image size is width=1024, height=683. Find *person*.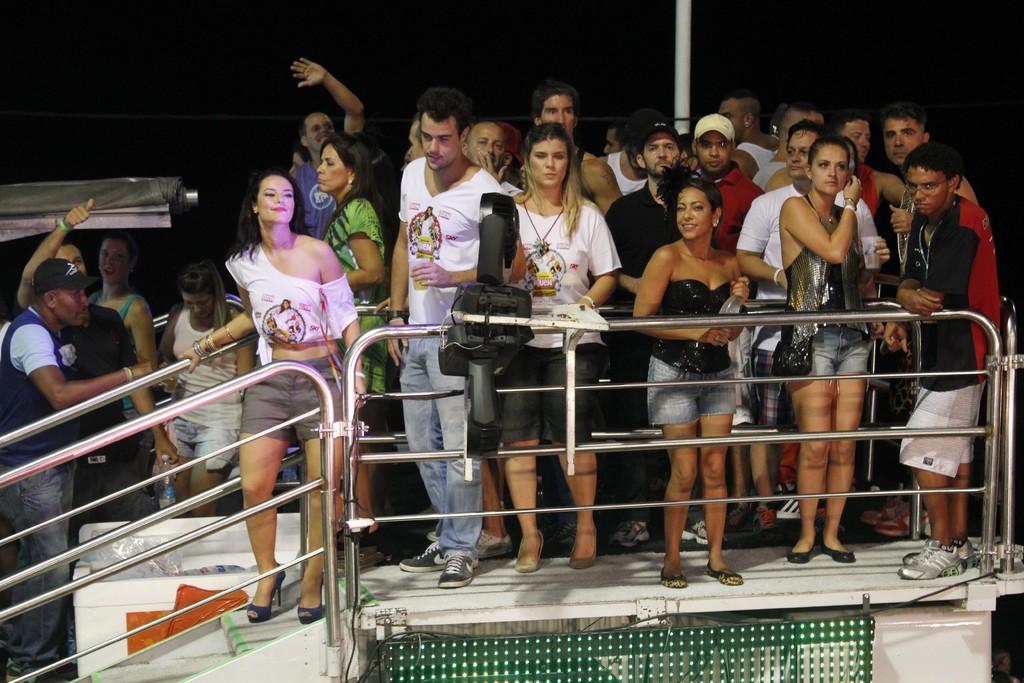
region(15, 197, 187, 543).
